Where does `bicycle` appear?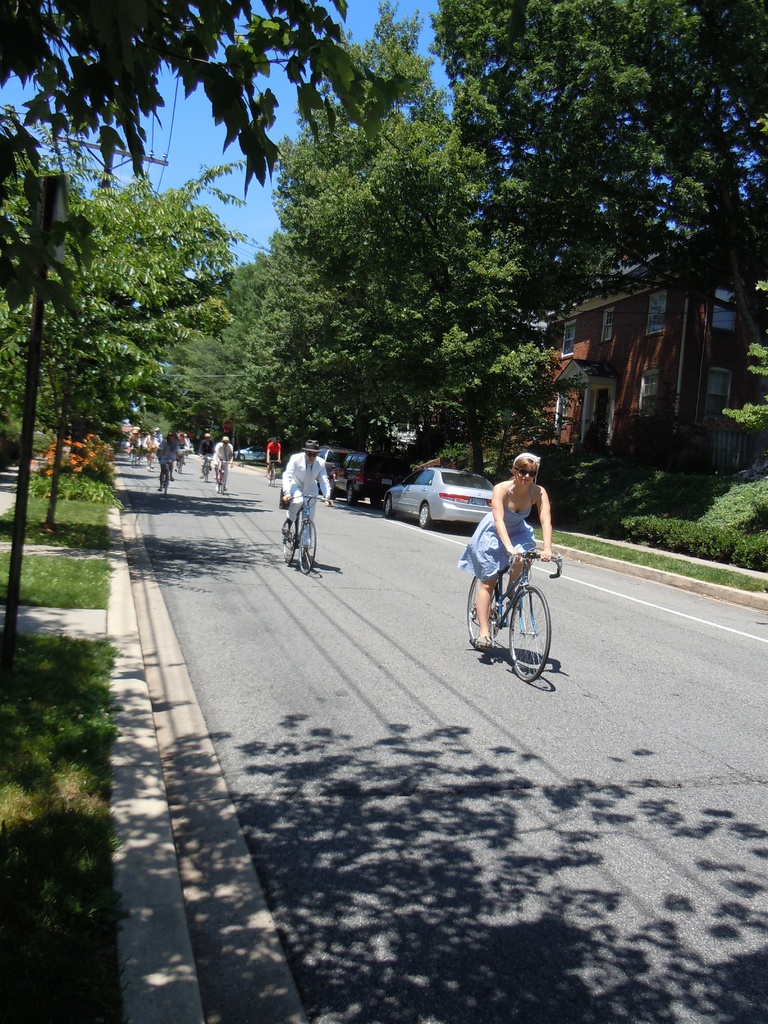
Appears at x1=199 y1=454 x2=213 y2=484.
